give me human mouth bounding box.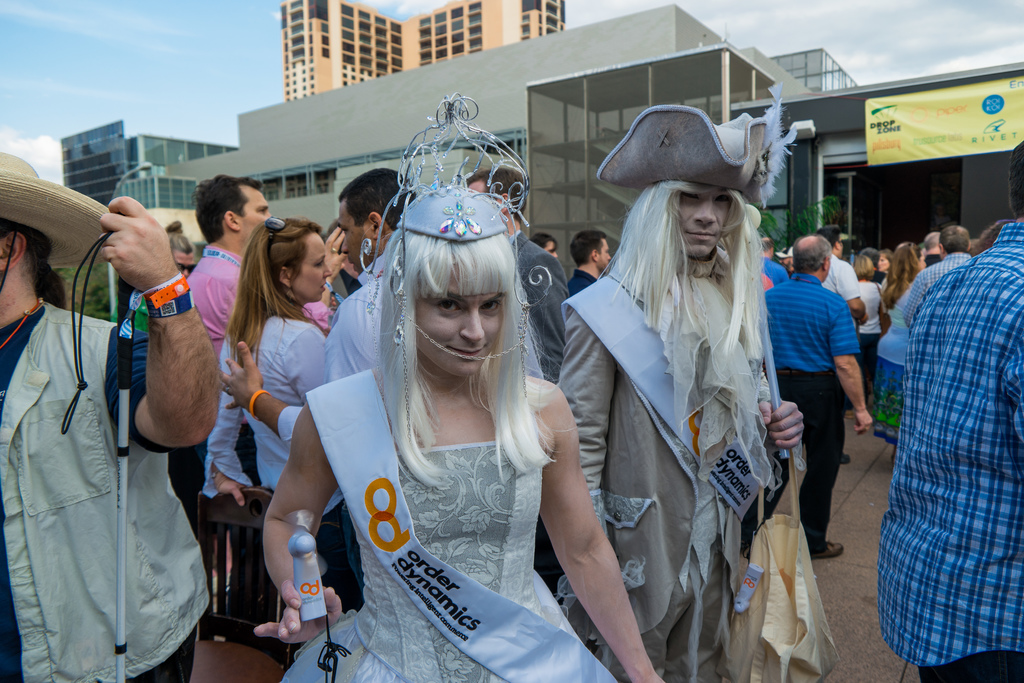
box=[881, 265, 884, 268].
